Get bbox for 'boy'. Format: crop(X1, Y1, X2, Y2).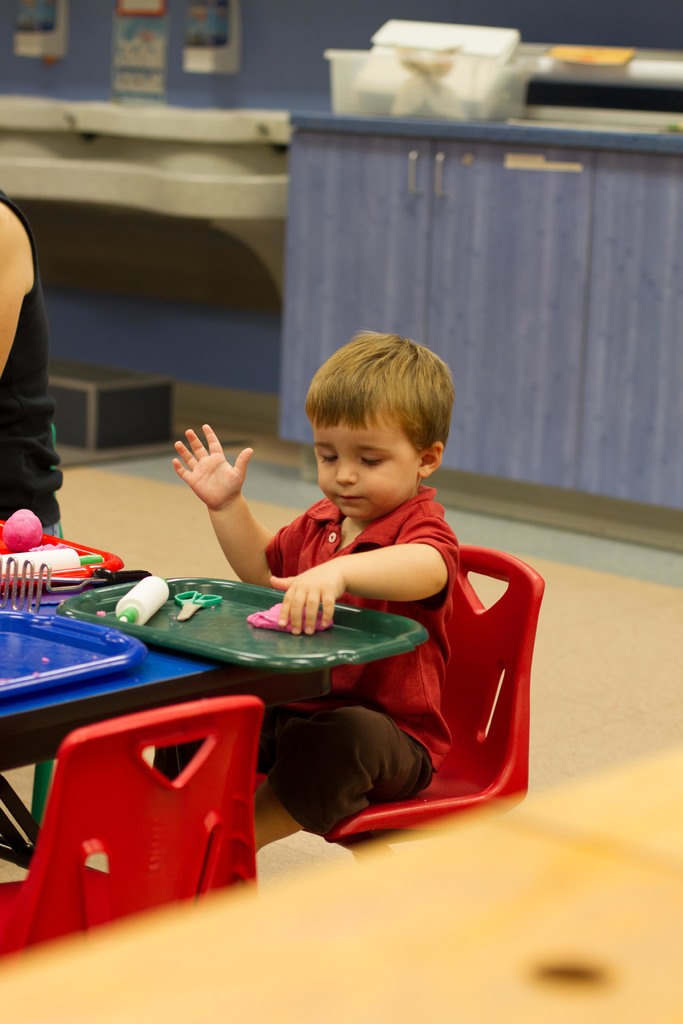
crop(185, 347, 505, 702).
